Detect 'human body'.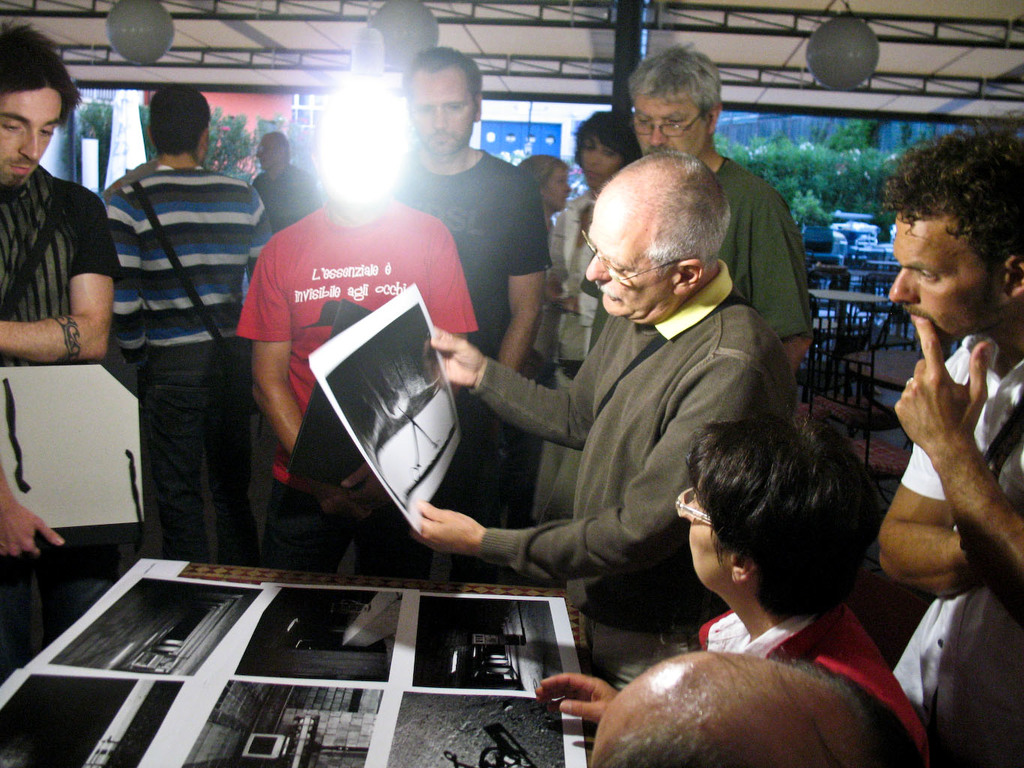
Detected at (113,155,272,563).
